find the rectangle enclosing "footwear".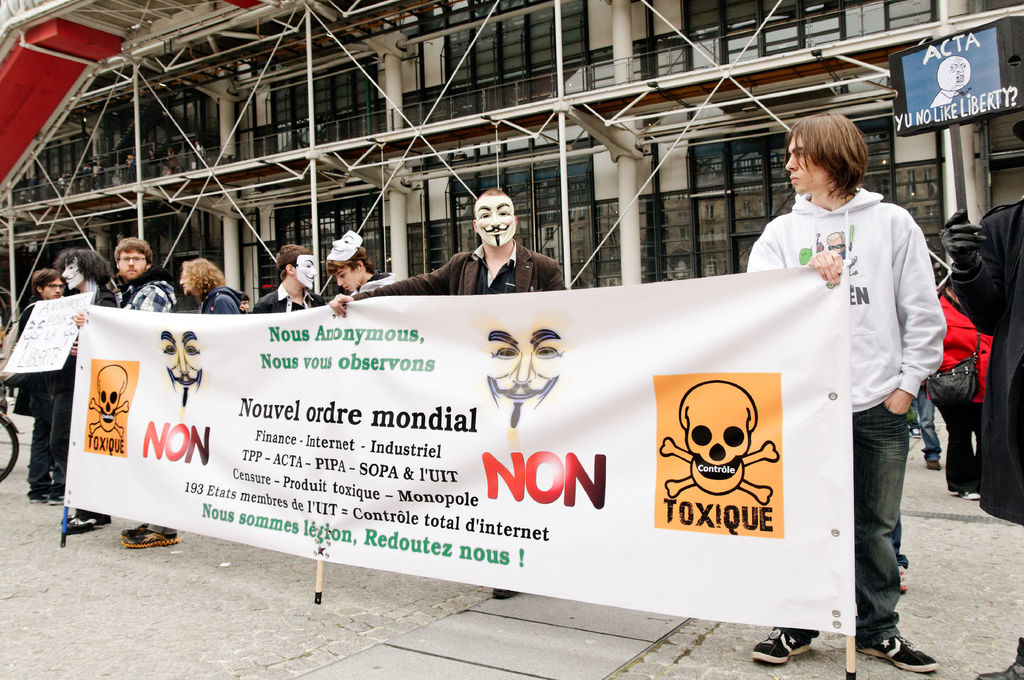
detection(962, 493, 980, 503).
